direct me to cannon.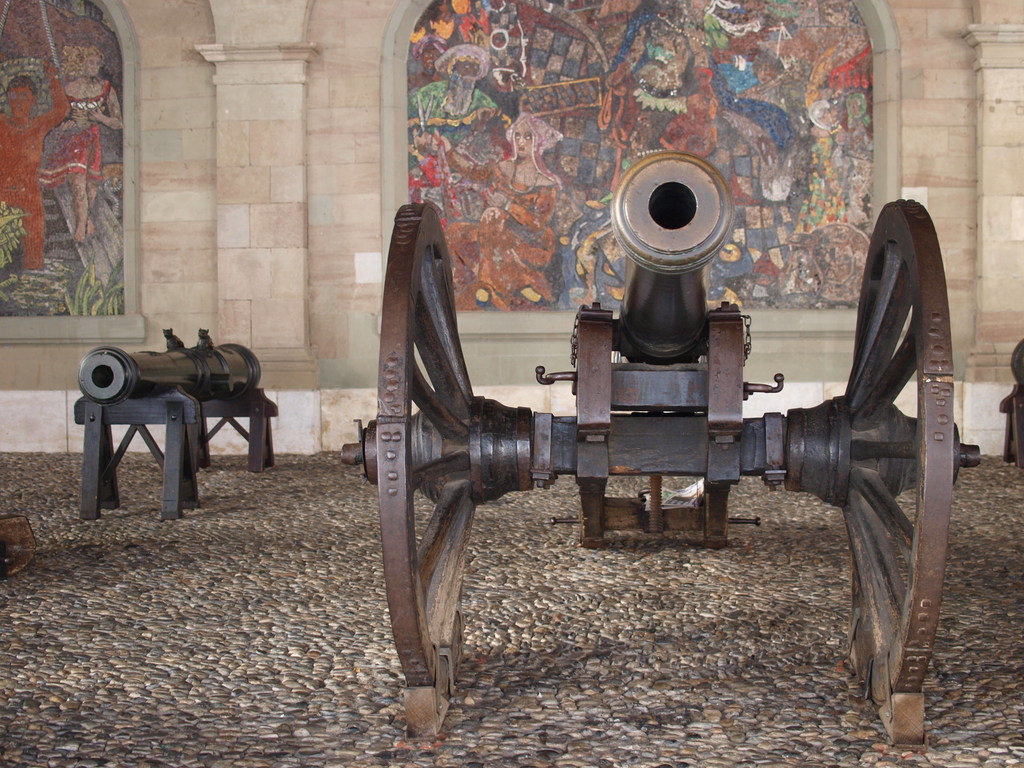
Direction: bbox=[337, 148, 982, 751].
